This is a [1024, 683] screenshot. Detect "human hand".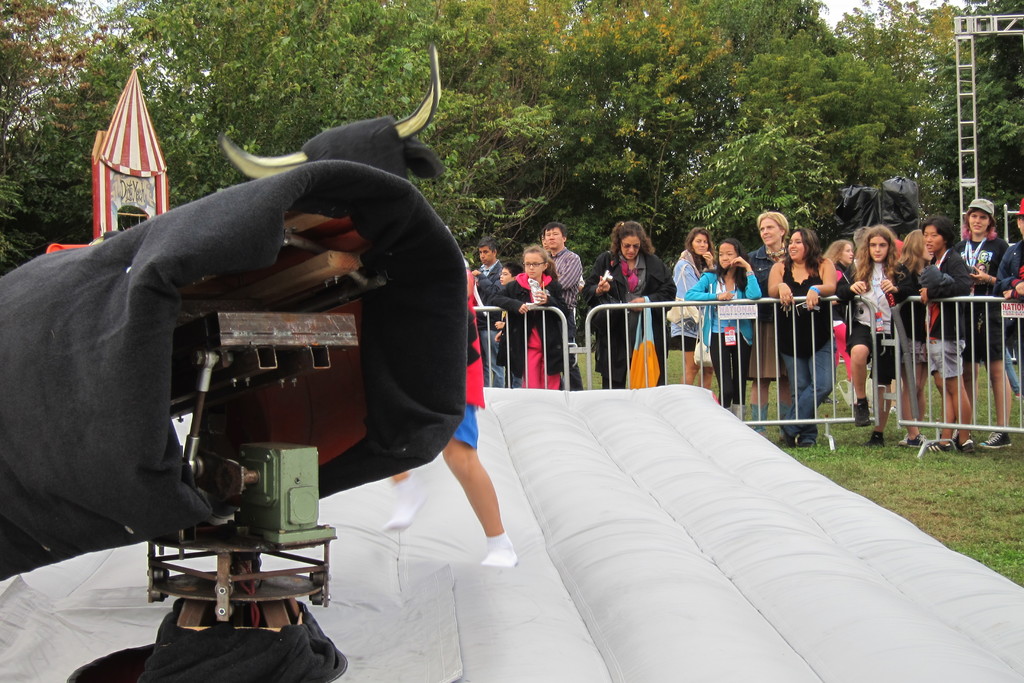
<bbox>494, 319, 506, 331</bbox>.
